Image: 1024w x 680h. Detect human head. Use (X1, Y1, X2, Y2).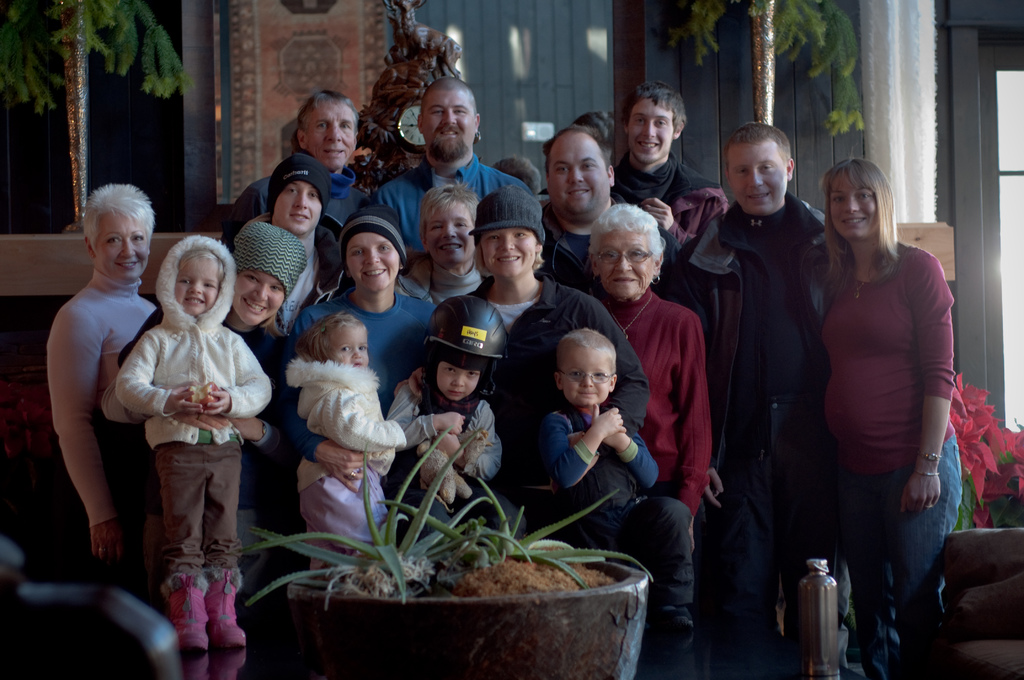
(296, 312, 367, 371).
